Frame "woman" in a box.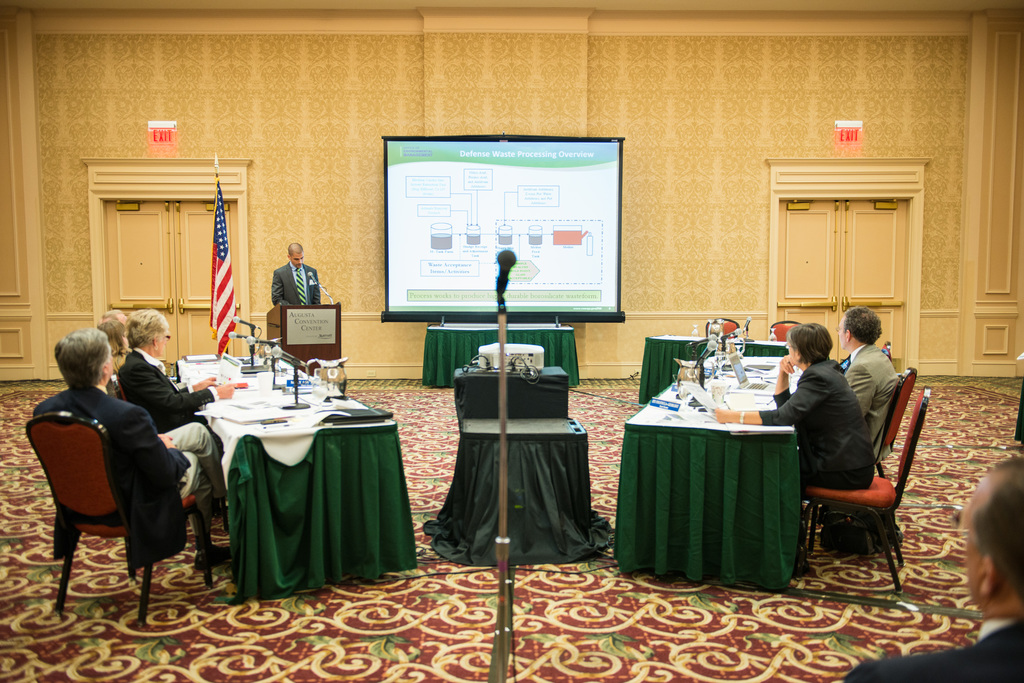
locate(114, 307, 241, 466).
